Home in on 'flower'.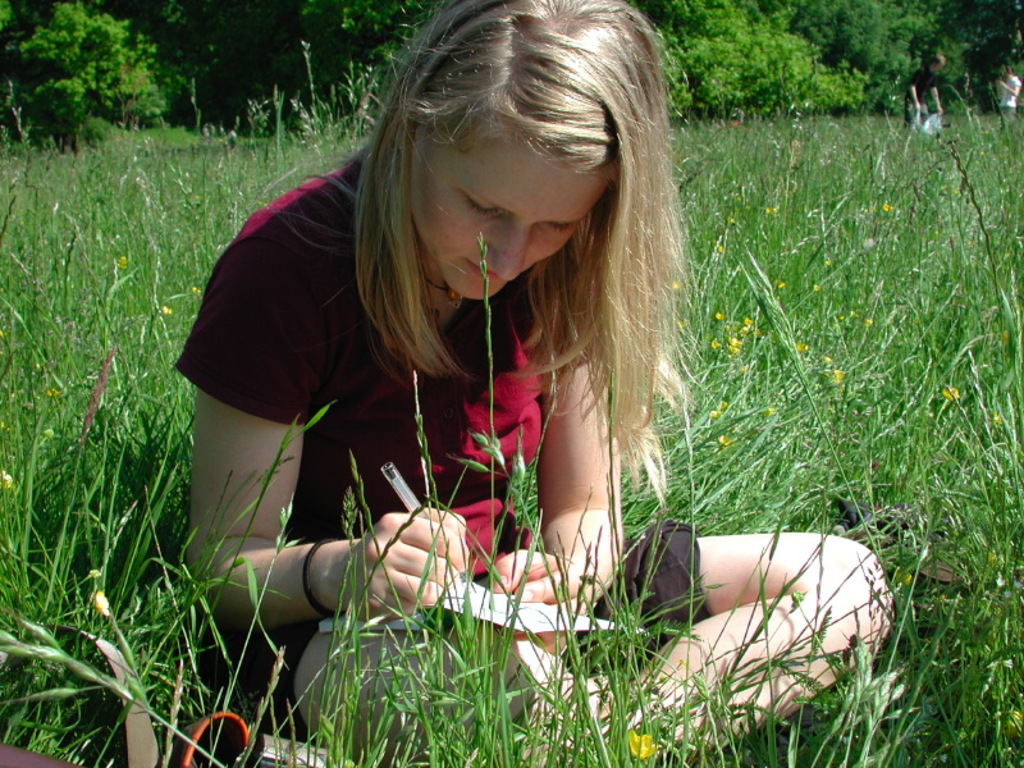
Homed in at bbox=(163, 306, 173, 317).
